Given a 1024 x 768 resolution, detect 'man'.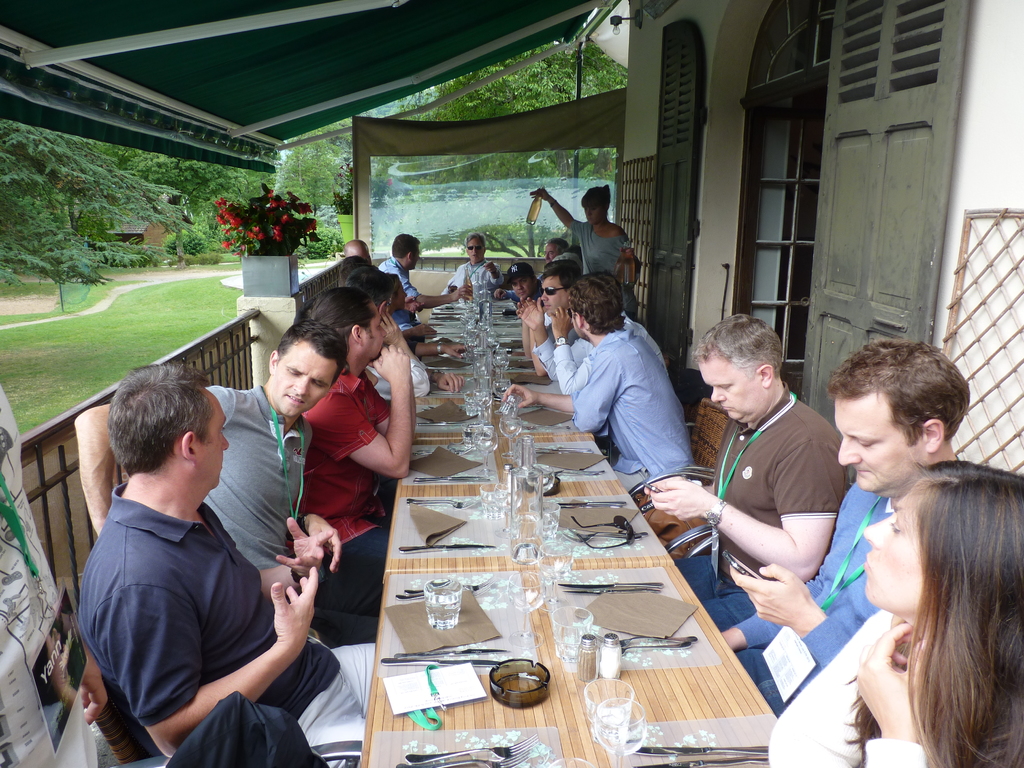
pyautogui.locateOnScreen(72, 357, 376, 767).
